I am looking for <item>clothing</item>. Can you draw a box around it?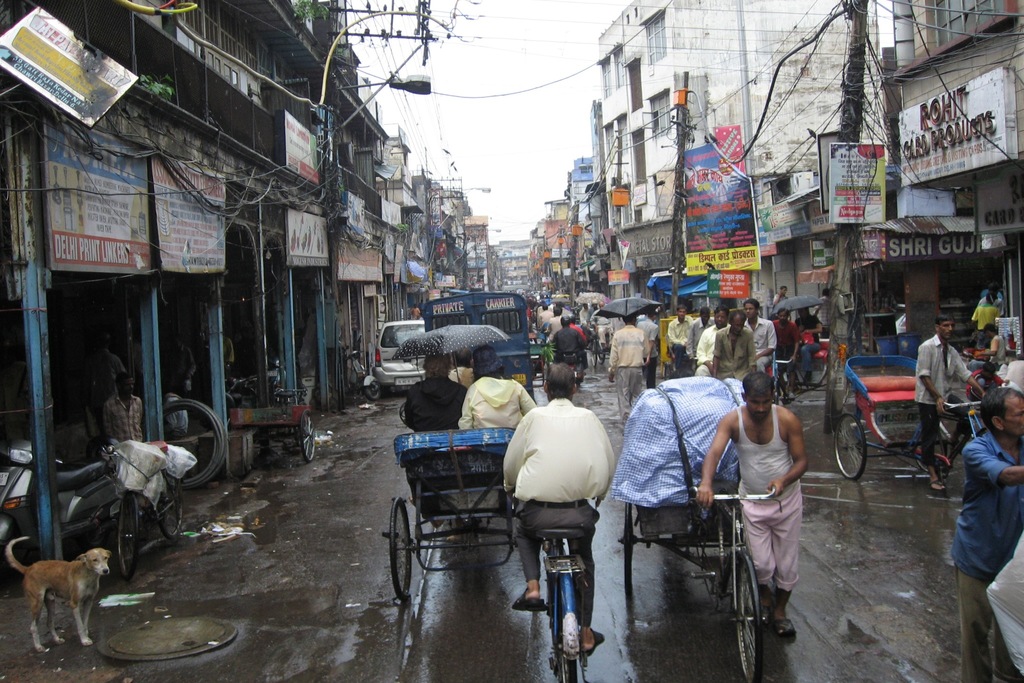
Sure, the bounding box is [915,334,975,466].
